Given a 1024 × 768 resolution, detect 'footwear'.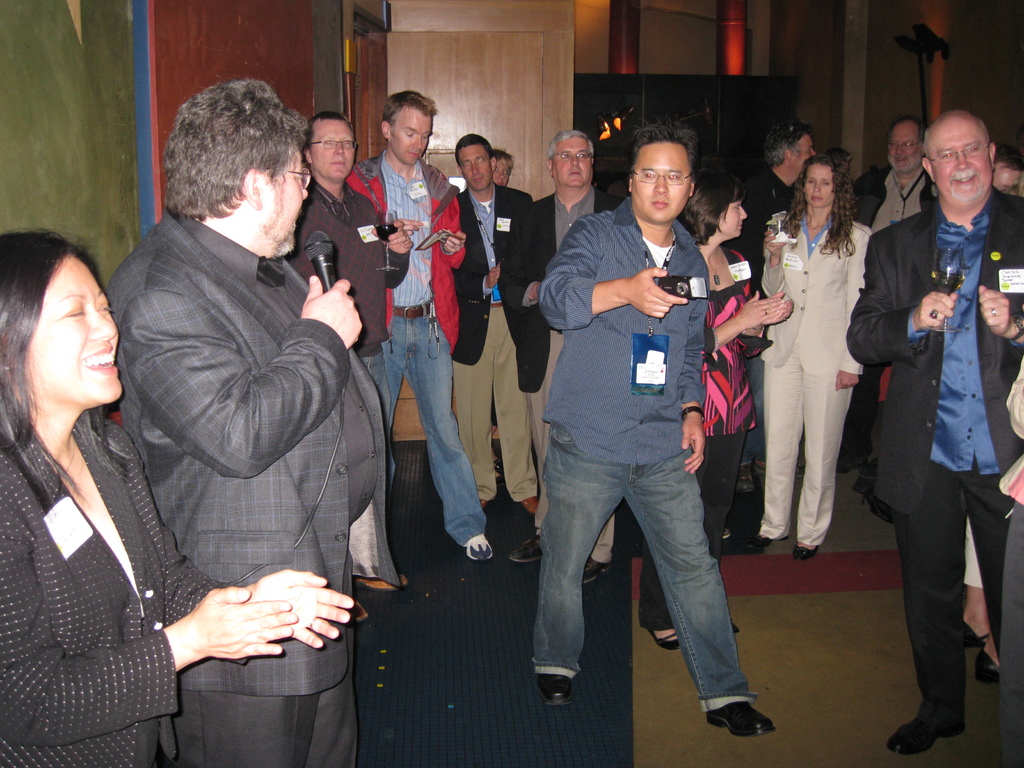
705/699/774/739.
